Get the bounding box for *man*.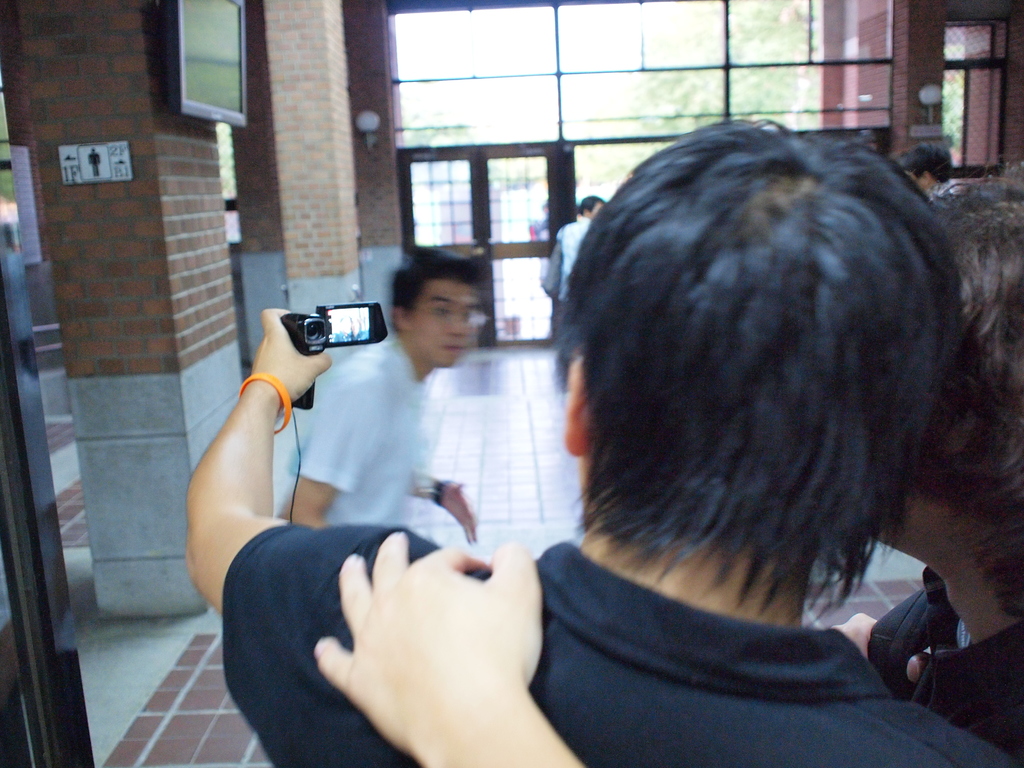
BBox(561, 189, 616, 381).
